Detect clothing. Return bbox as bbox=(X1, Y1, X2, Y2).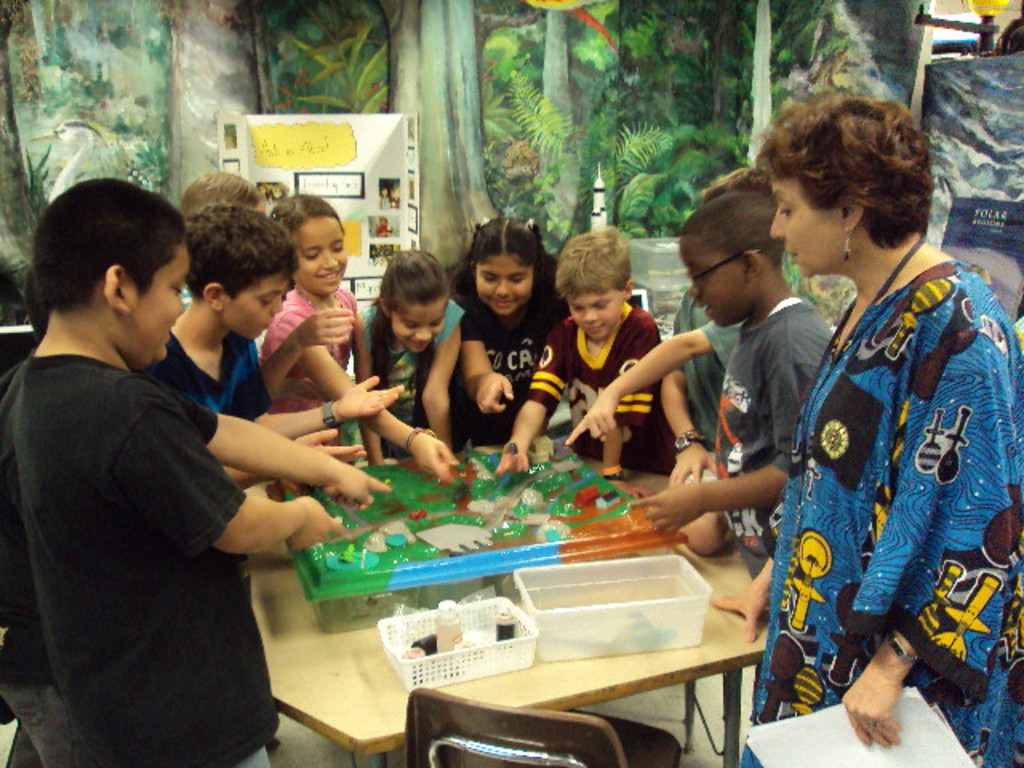
bbox=(443, 270, 568, 454).
